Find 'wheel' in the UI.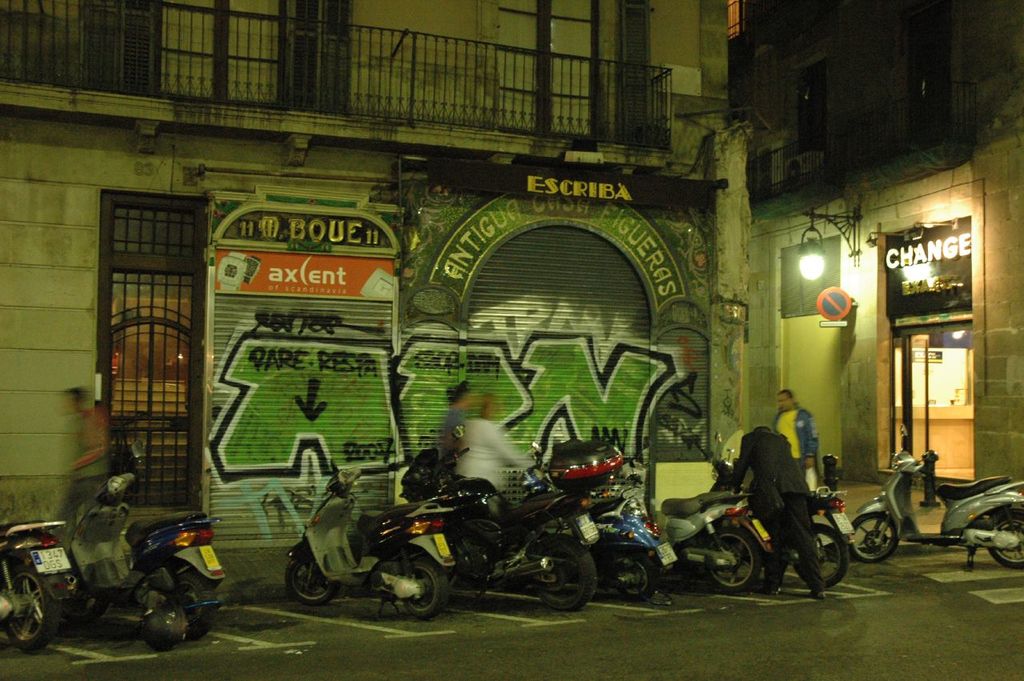
UI element at x1=534 y1=547 x2=599 y2=614.
